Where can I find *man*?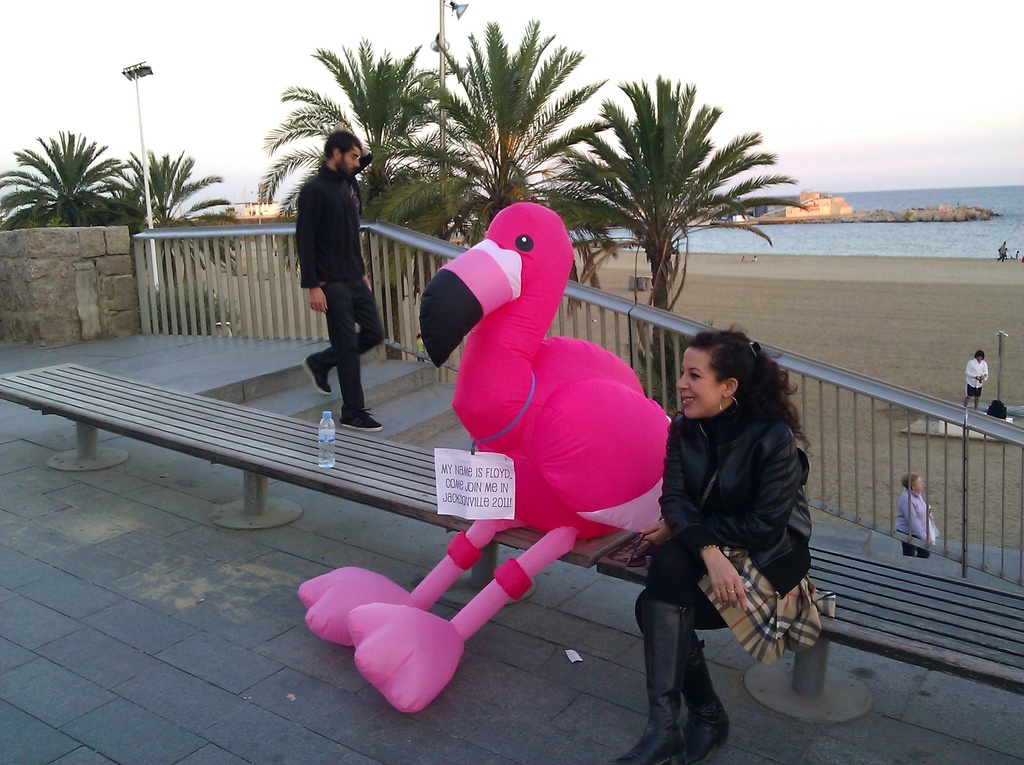
You can find it at [left=284, top=129, right=386, bottom=412].
